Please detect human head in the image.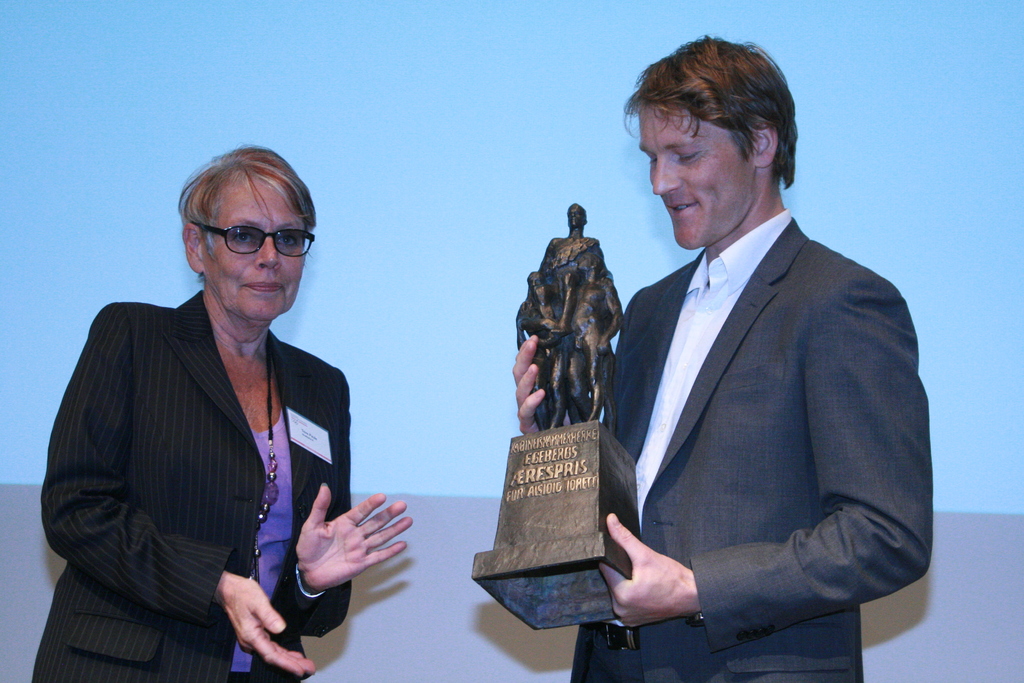
select_region(527, 272, 545, 288).
